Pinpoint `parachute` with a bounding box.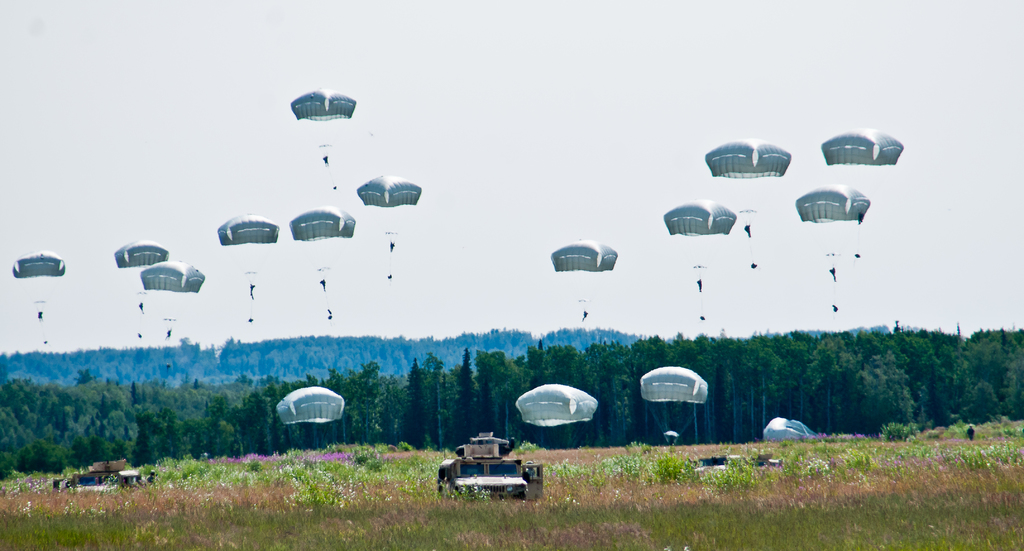
(705, 138, 794, 268).
